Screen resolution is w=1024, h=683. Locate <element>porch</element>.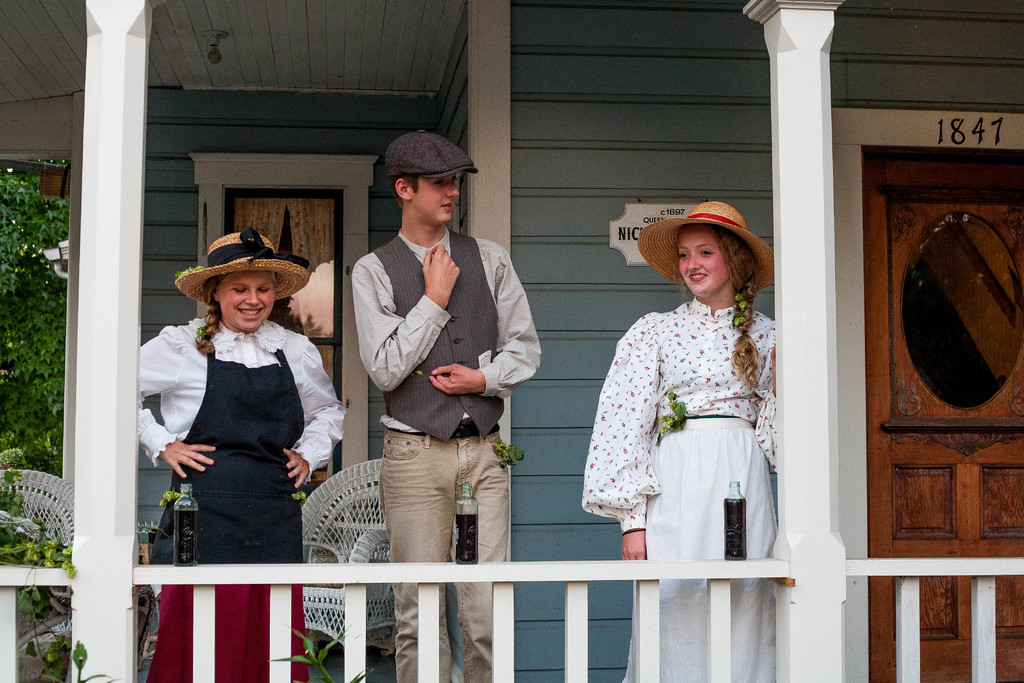
[left=0, top=597, right=1023, bottom=682].
